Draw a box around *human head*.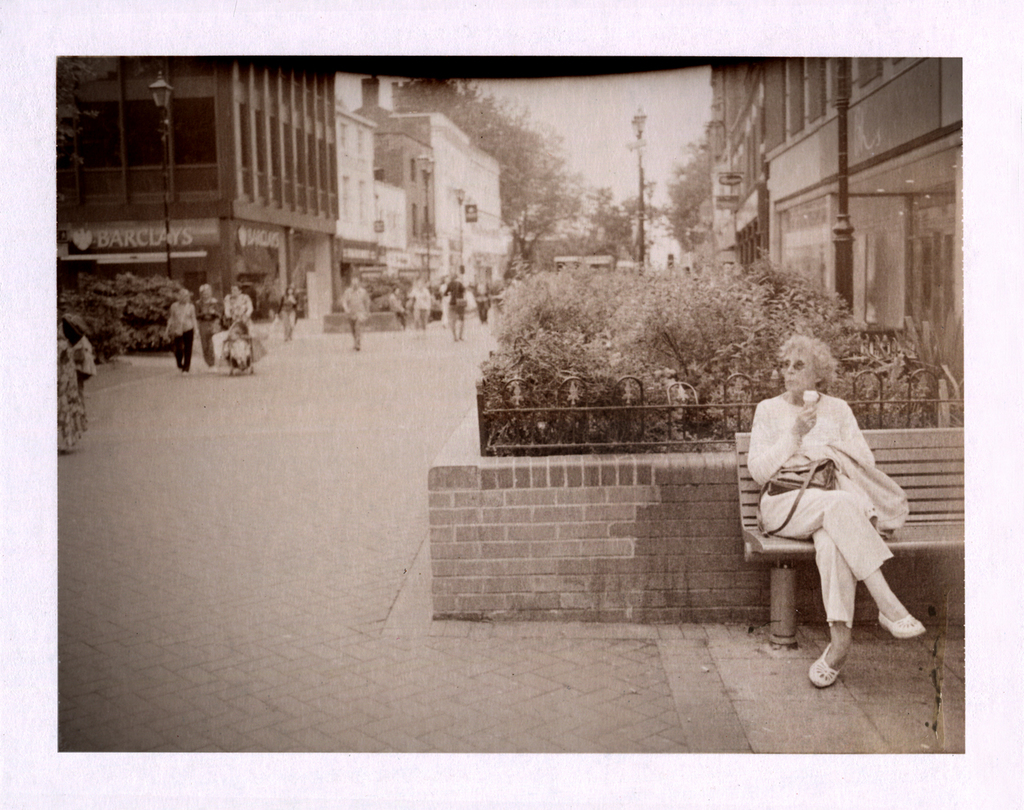
[174, 289, 193, 302].
